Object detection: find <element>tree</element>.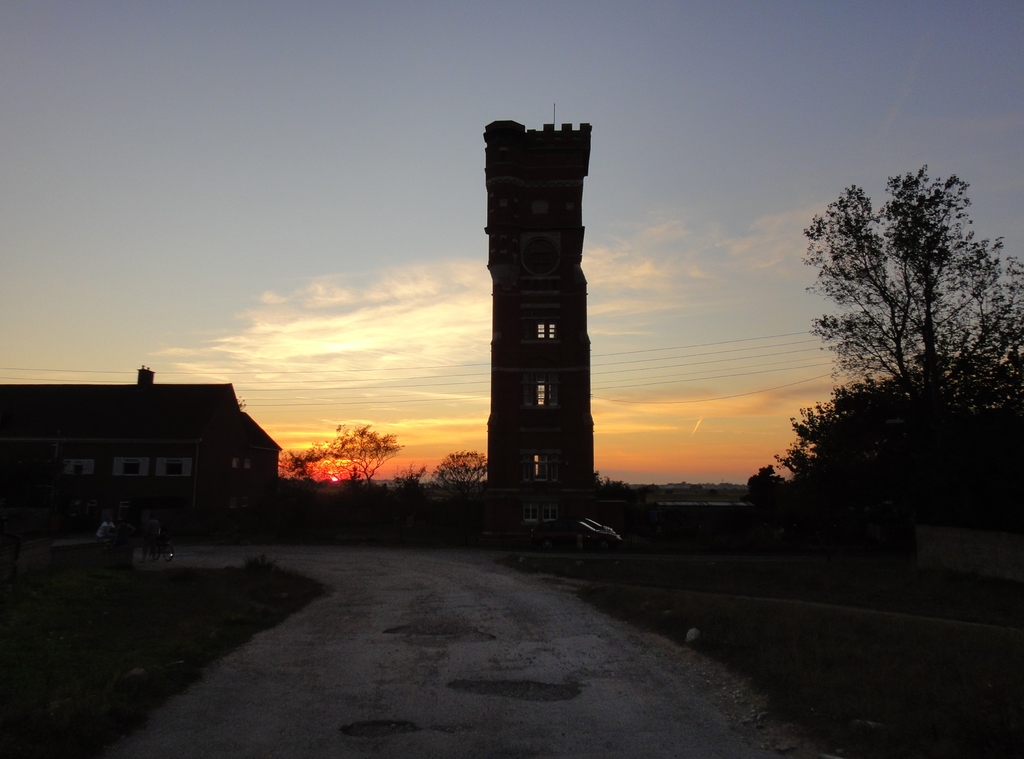
rect(806, 158, 1023, 582).
